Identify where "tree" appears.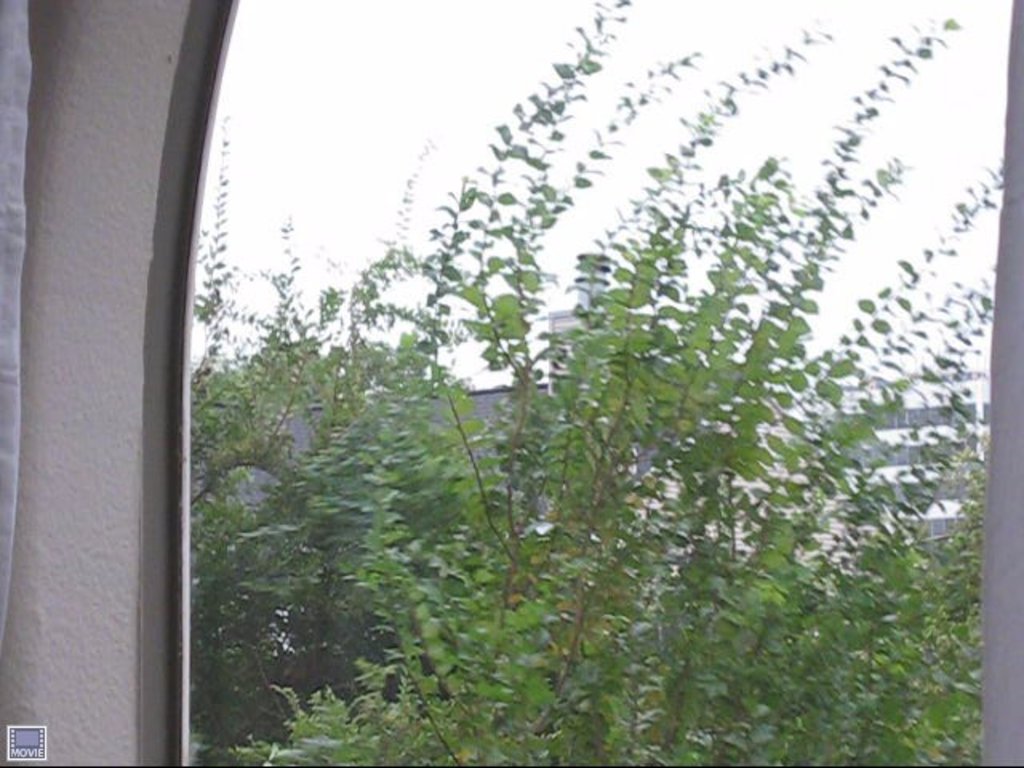
Appears at pyautogui.locateOnScreen(187, 0, 1005, 766).
